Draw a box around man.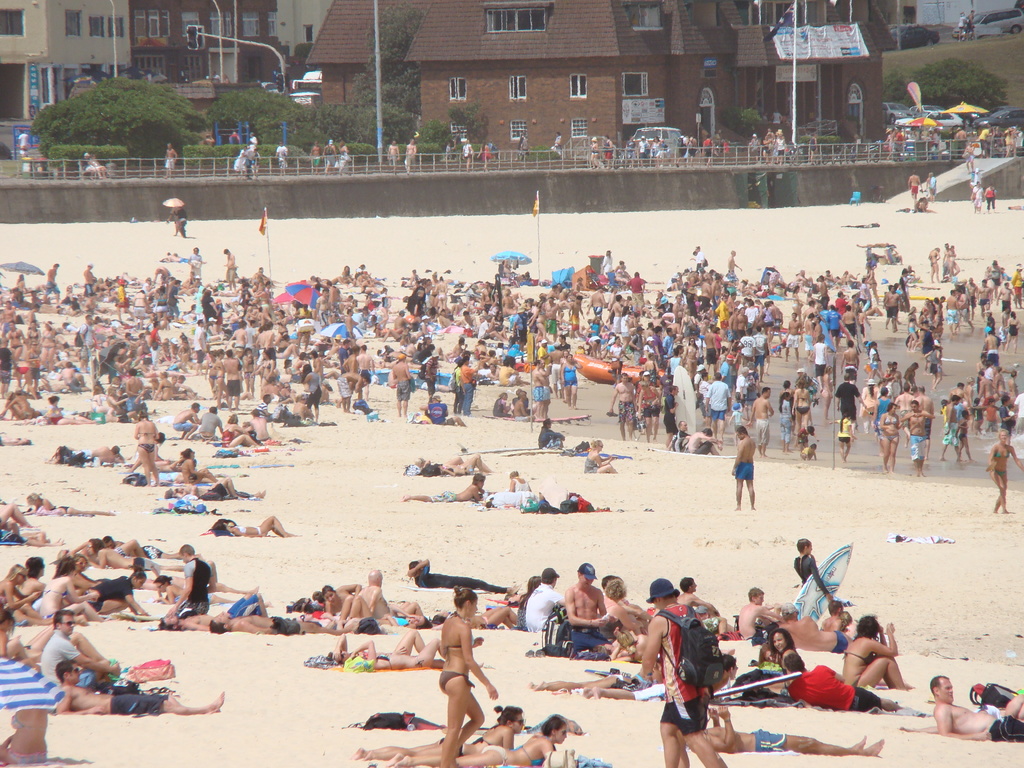
(left=956, top=125, right=966, bottom=145).
